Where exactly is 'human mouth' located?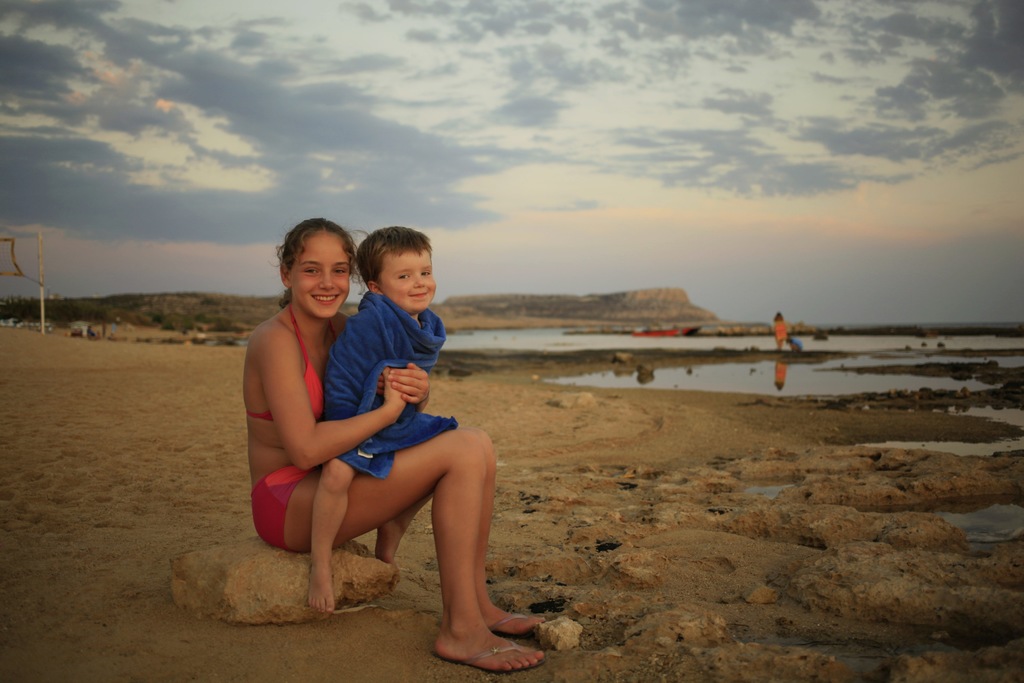
Its bounding box is (x1=408, y1=288, x2=434, y2=302).
